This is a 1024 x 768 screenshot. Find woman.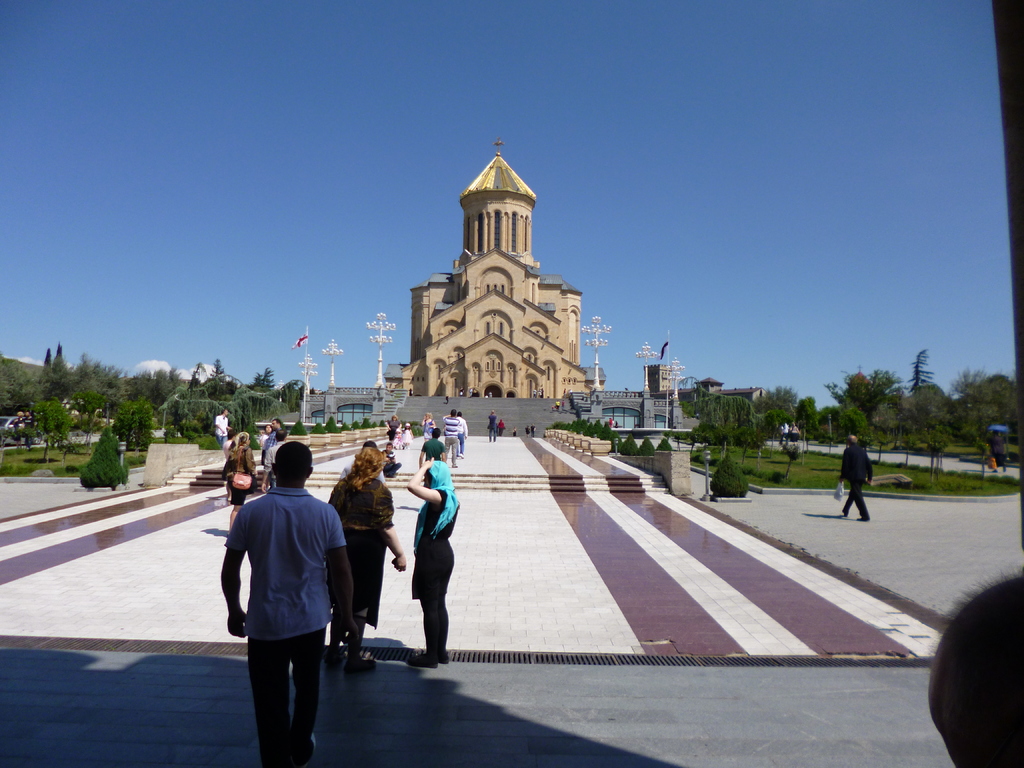
Bounding box: (323,442,404,677).
